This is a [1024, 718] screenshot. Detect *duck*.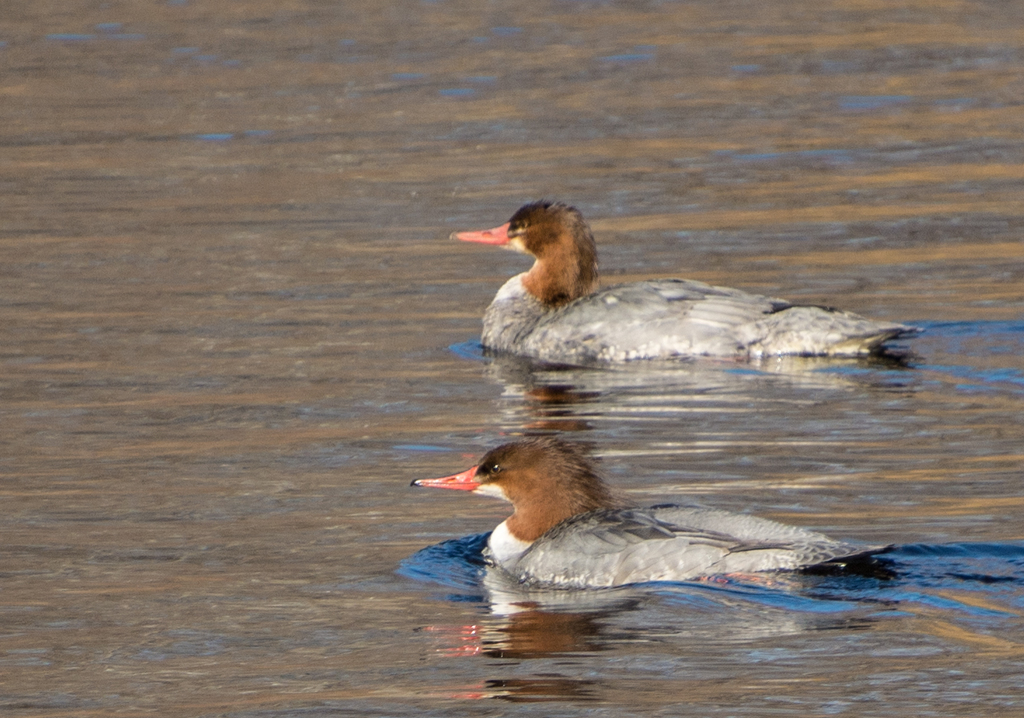
407, 434, 894, 592.
